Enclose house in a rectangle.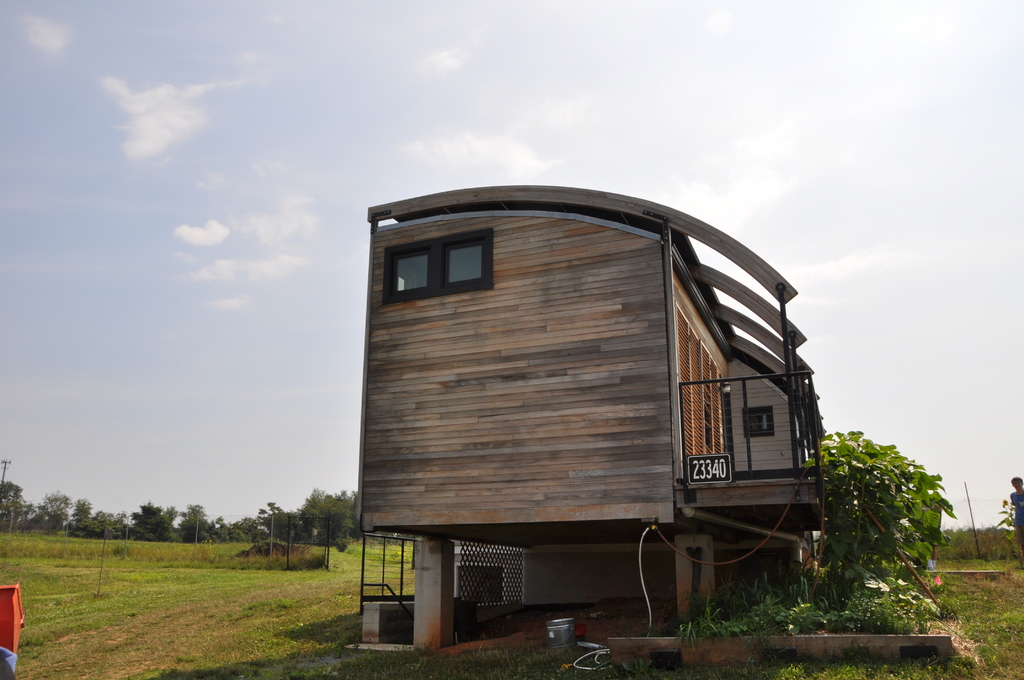
BBox(358, 212, 822, 654).
